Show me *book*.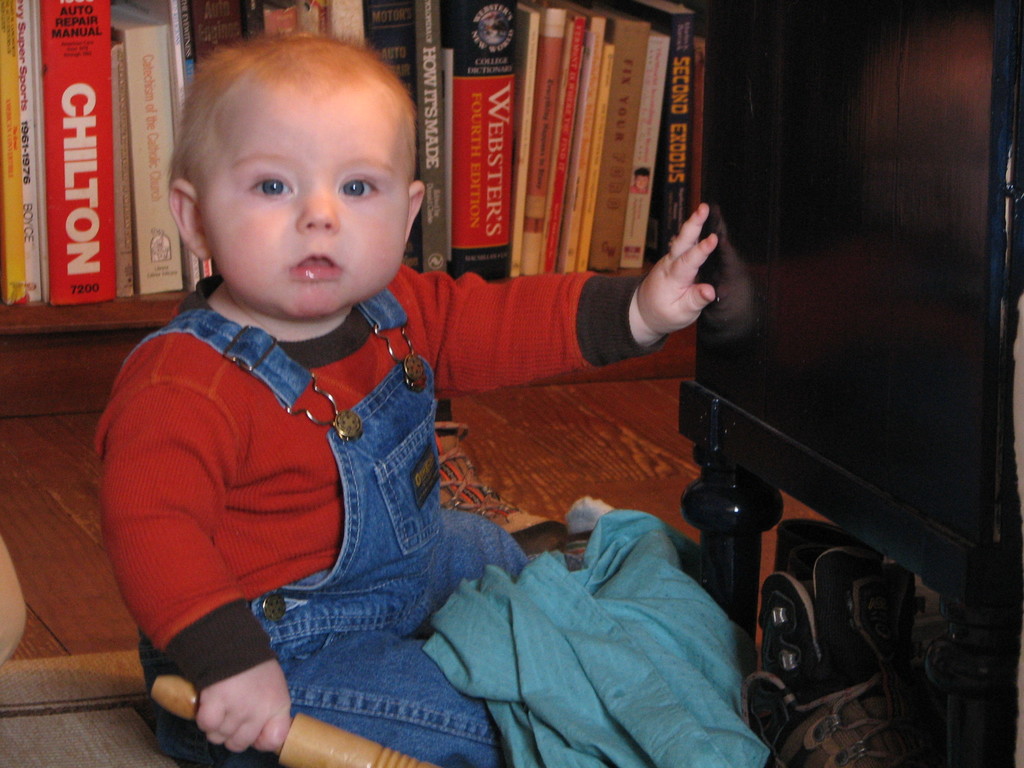
*book* is here: 42,0,117,304.
